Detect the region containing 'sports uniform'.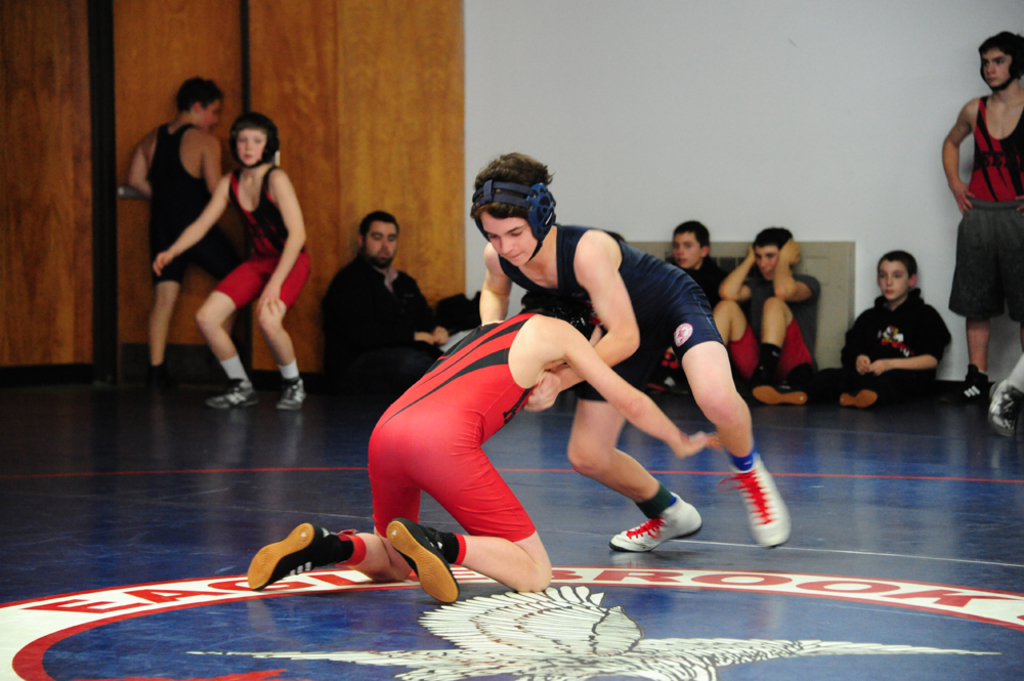
<region>723, 273, 827, 390</region>.
